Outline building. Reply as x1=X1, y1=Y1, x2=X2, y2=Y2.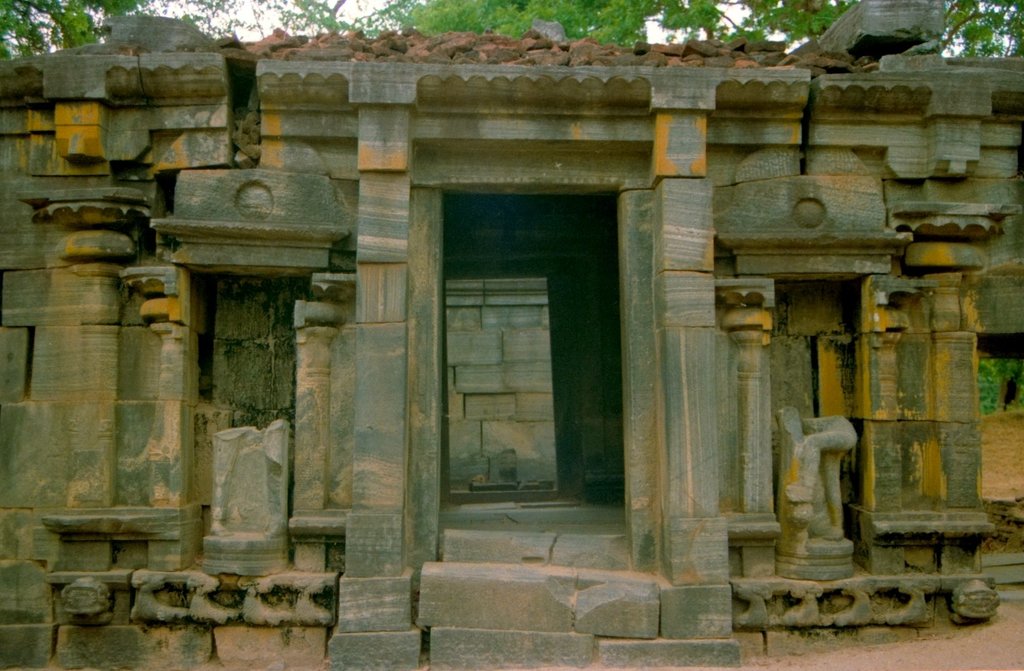
x1=0, y1=0, x2=1022, y2=670.
